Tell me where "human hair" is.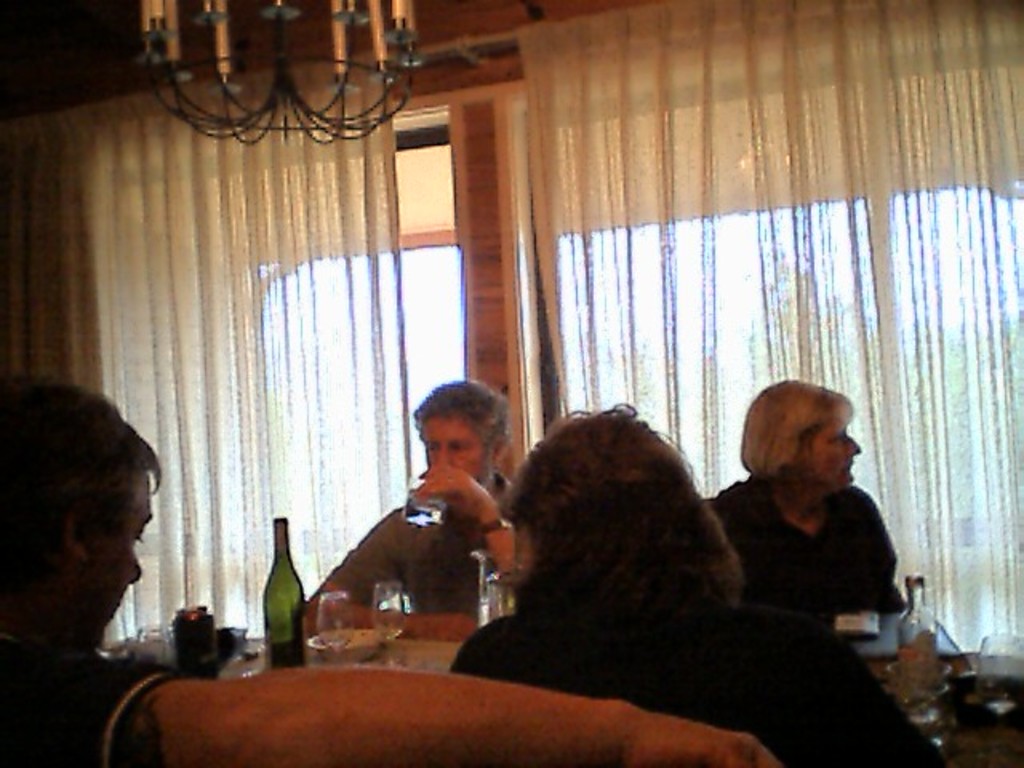
"human hair" is at (0,382,144,616).
